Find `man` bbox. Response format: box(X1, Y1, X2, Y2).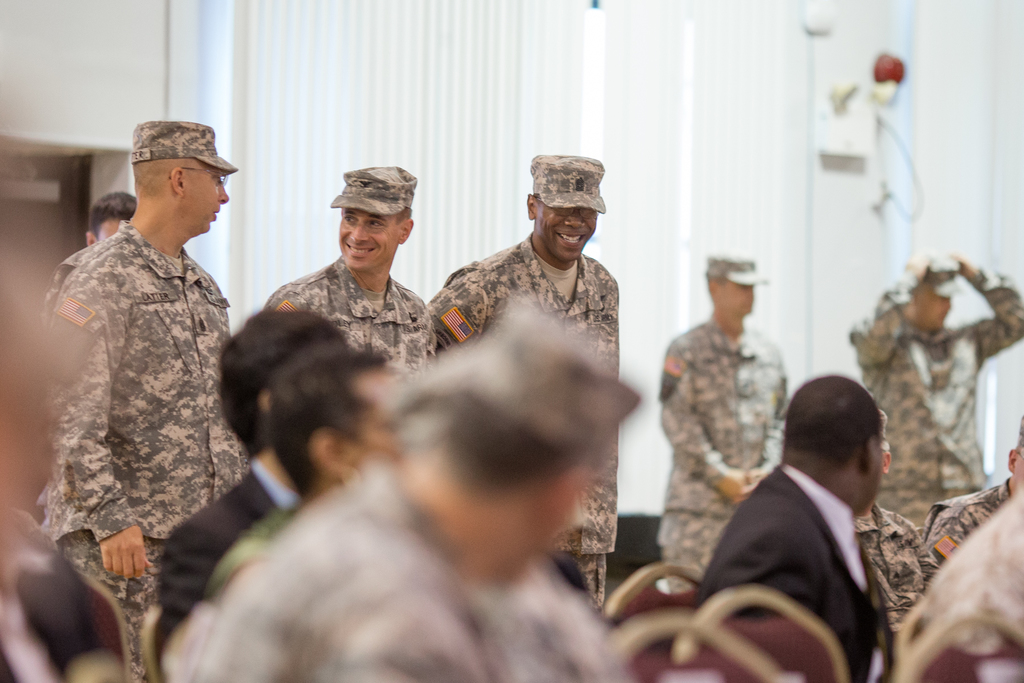
box(673, 374, 943, 639).
